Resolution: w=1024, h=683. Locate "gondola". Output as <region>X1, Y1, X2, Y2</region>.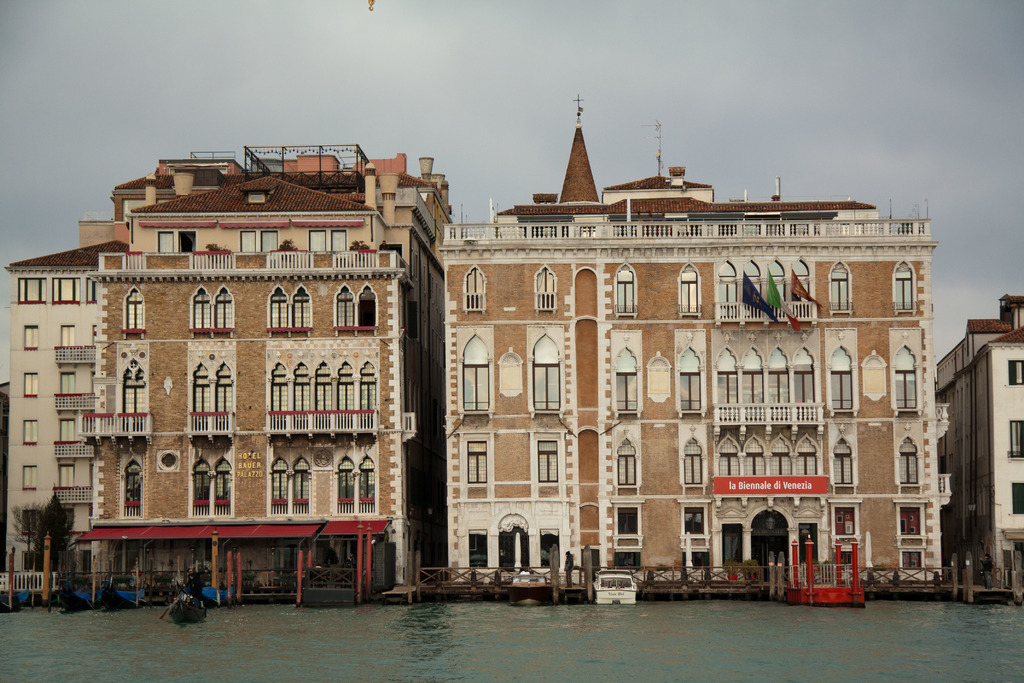
<region>52, 562, 99, 610</region>.
